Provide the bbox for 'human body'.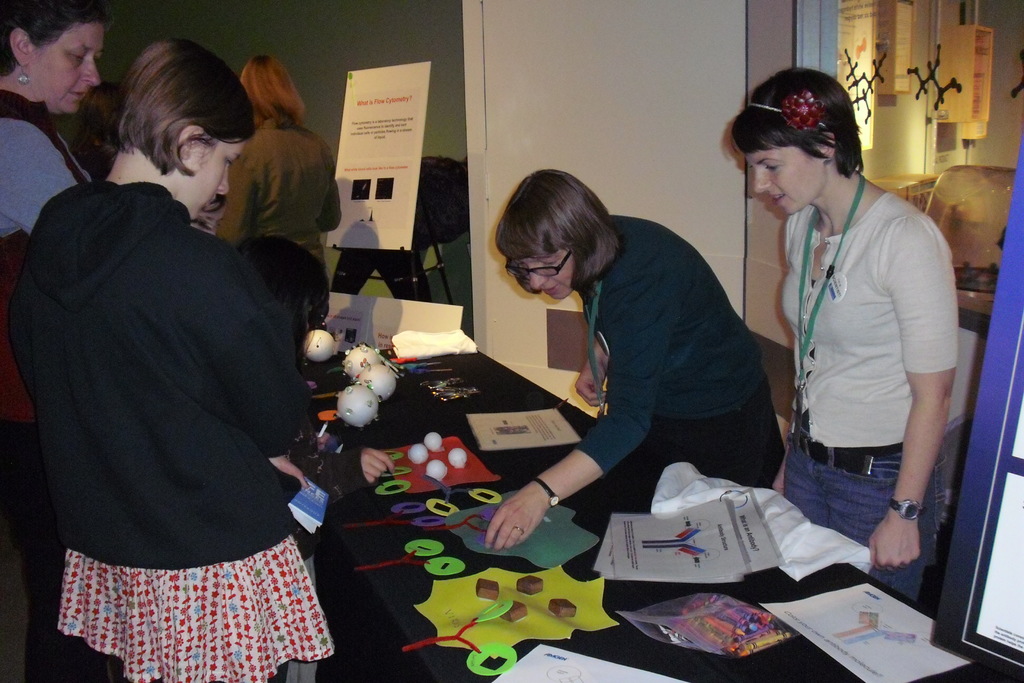
(218, 131, 352, 348).
